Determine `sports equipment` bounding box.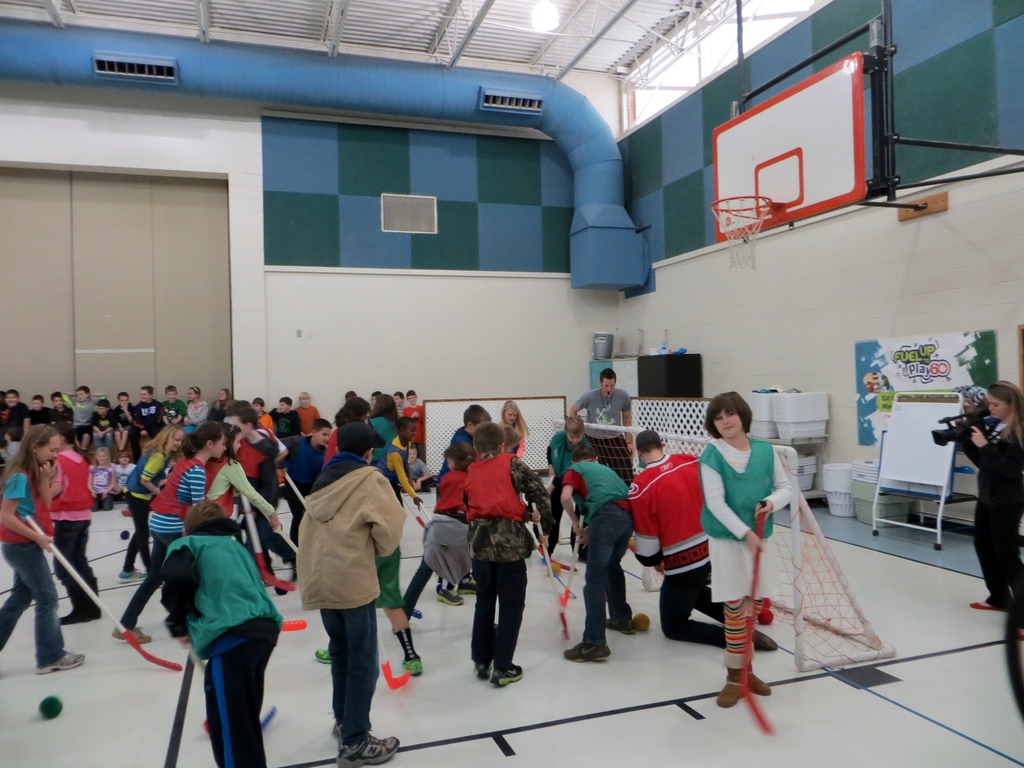
Determined: crop(335, 730, 400, 767).
